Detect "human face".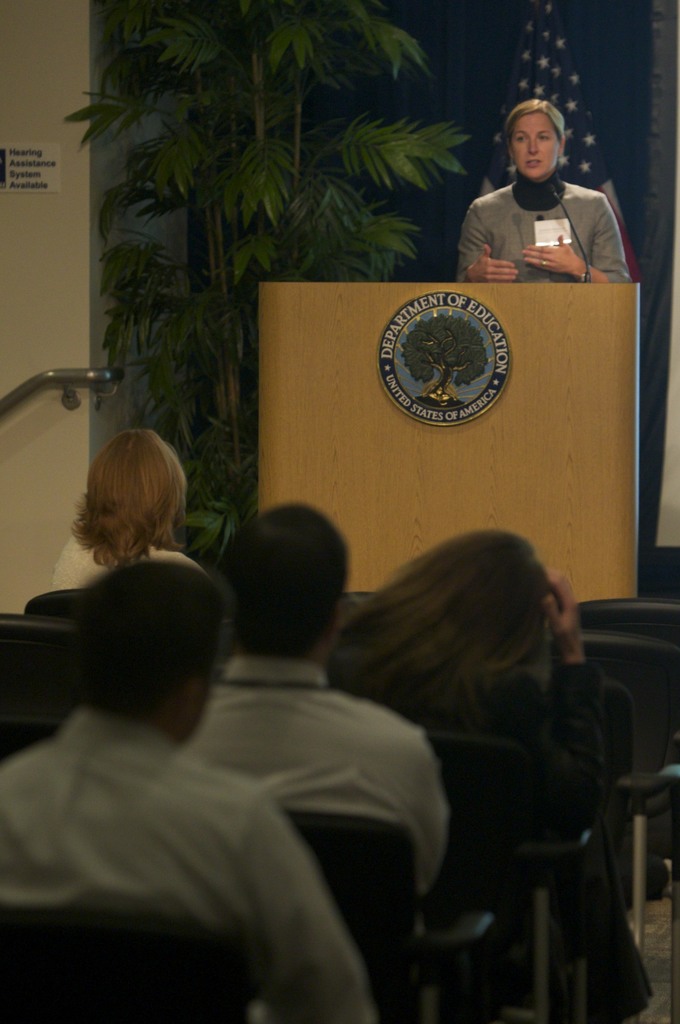
Detected at box(510, 112, 560, 178).
